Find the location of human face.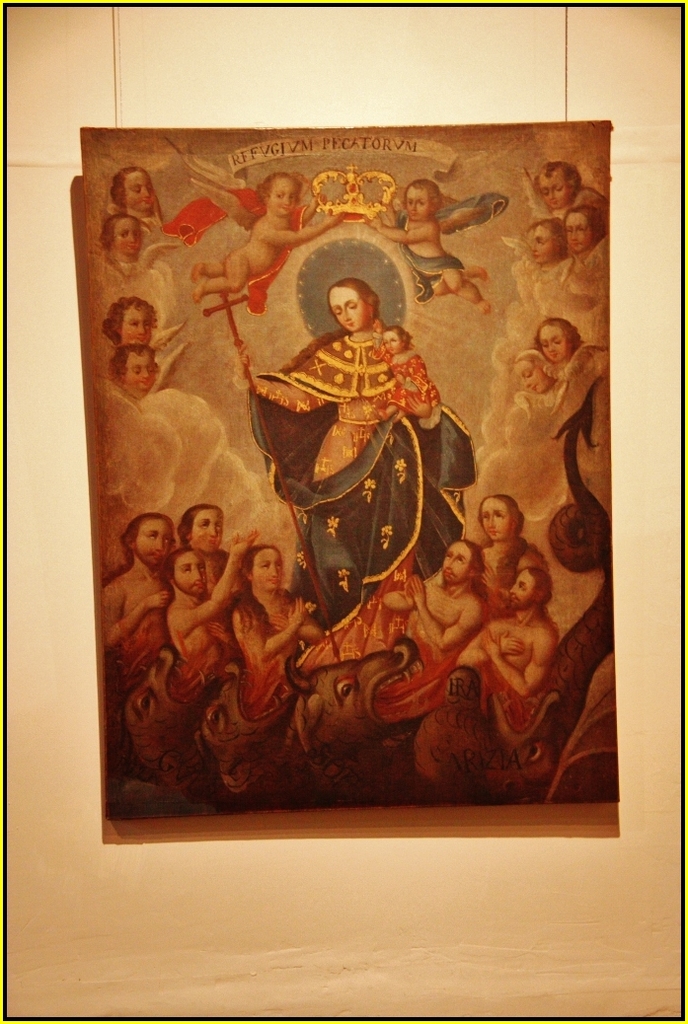
Location: bbox=[127, 173, 154, 212].
